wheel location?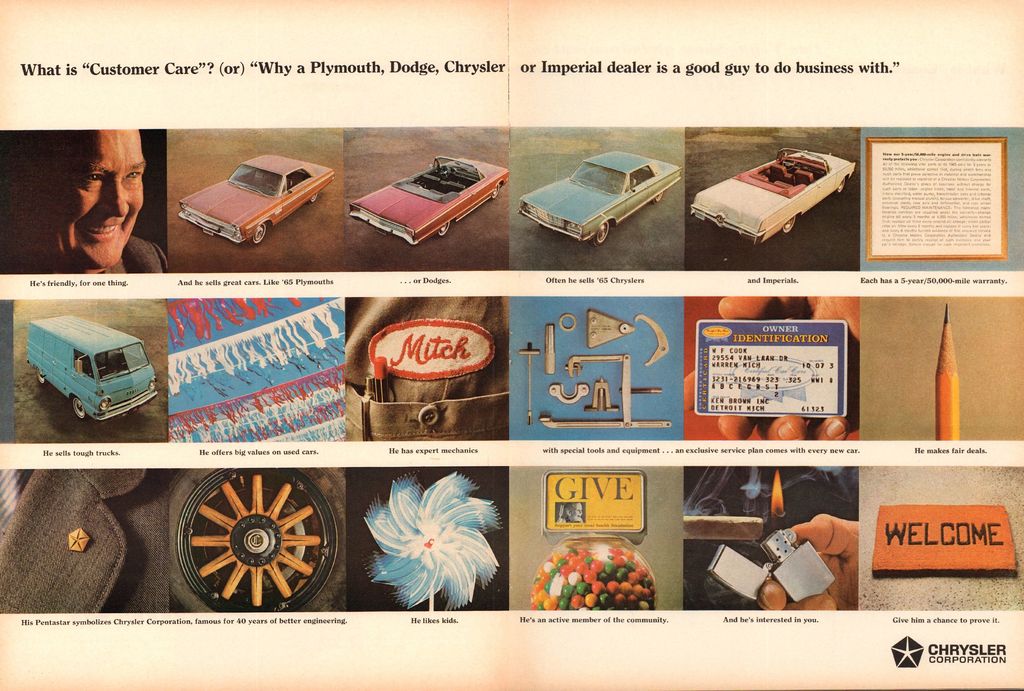
35:369:51:385
